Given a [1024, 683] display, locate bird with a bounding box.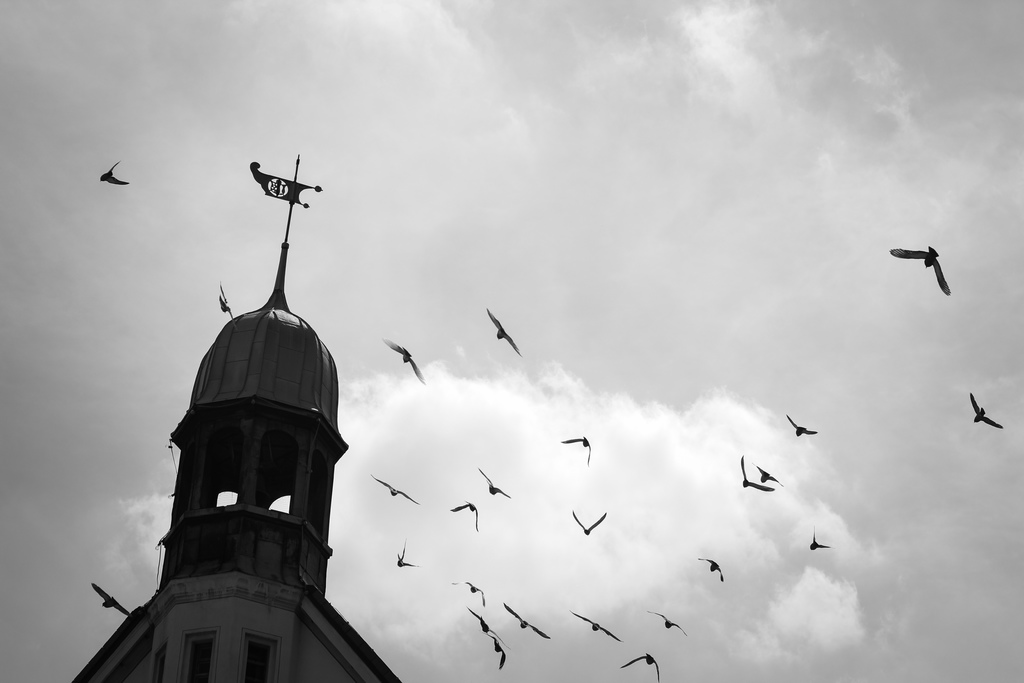
Located: pyautogui.locateOnScreen(488, 632, 503, 671).
